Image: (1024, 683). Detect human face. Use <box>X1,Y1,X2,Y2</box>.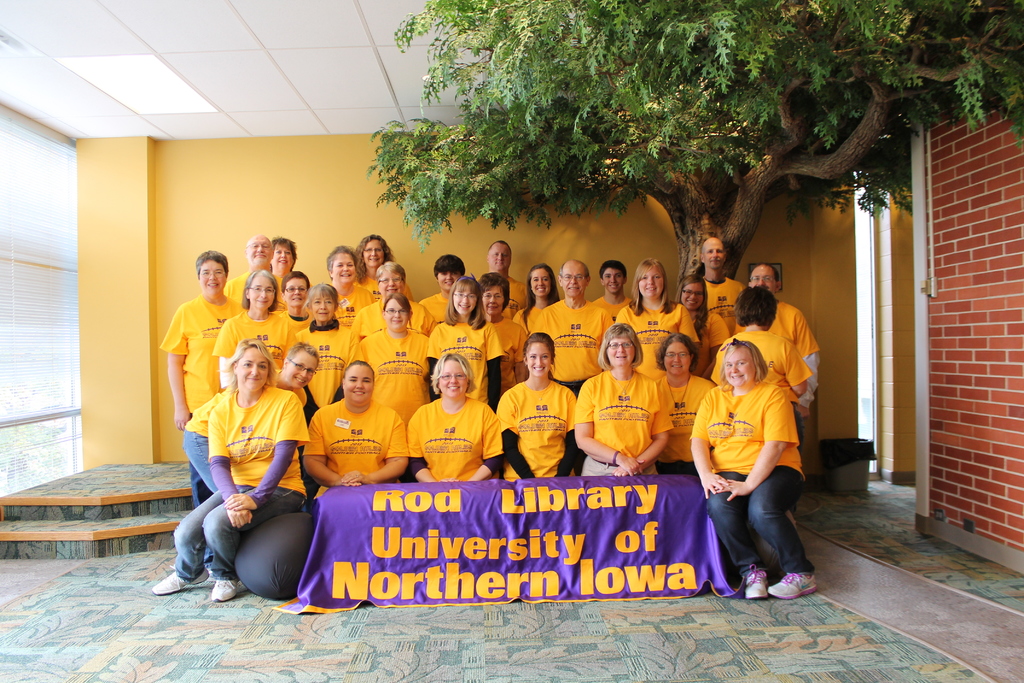
<box>607,340,634,365</box>.
